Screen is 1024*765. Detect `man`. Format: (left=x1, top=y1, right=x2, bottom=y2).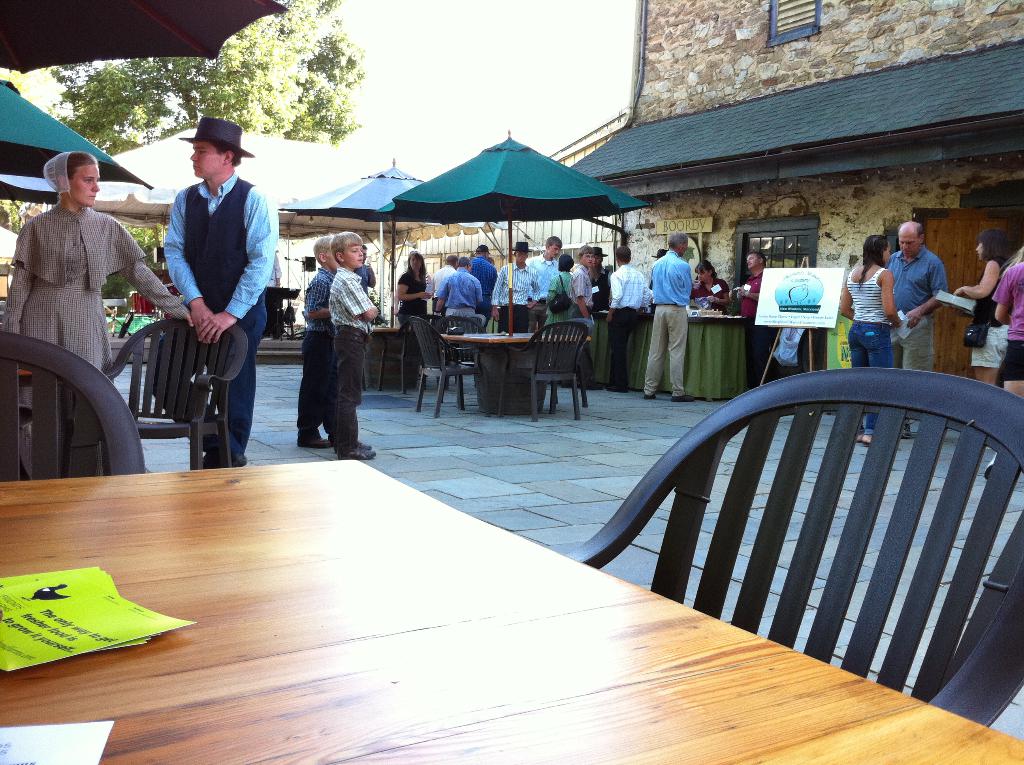
(left=568, top=243, right=597, bottom=387).
